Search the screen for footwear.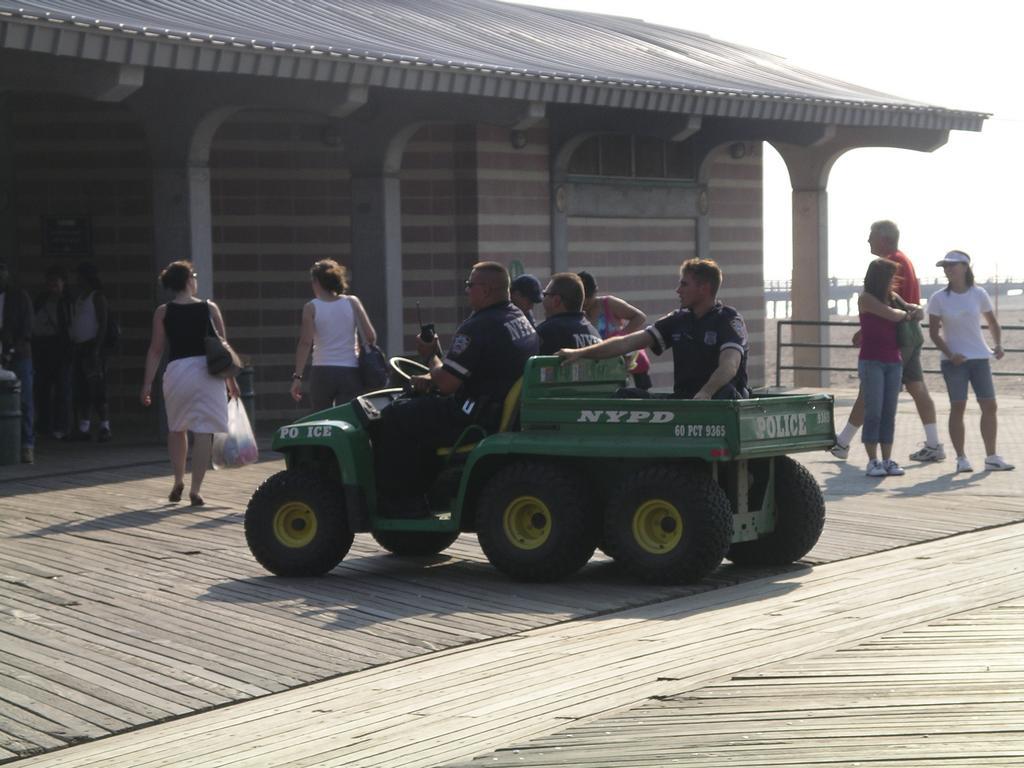
Found at region(864, 460, 884, 476).
